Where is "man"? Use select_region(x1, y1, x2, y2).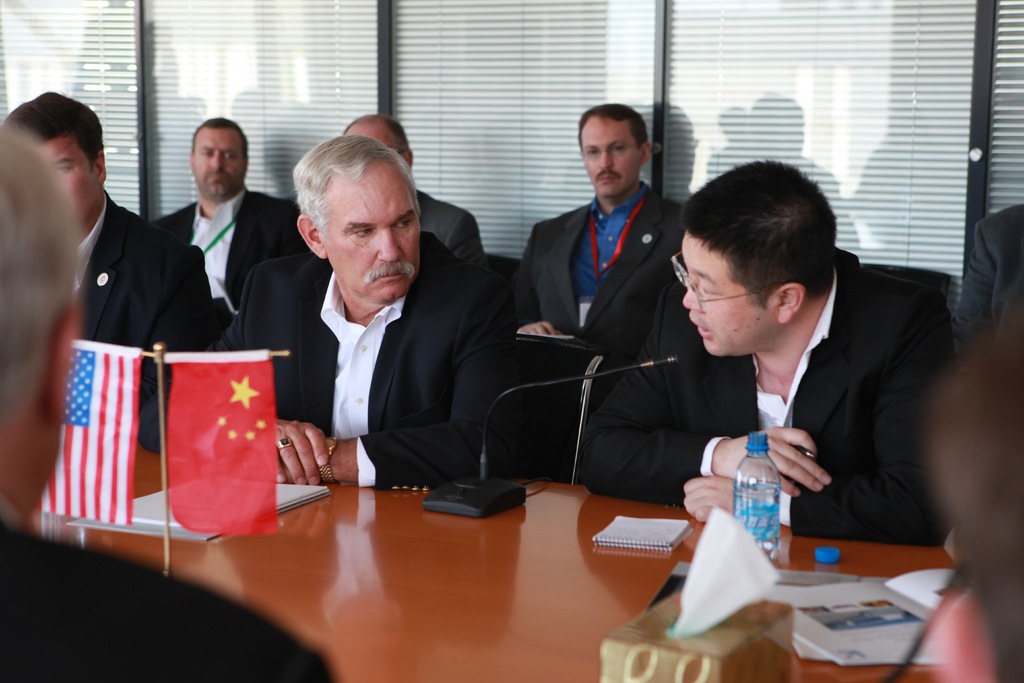
select_region(0, 89, 212, 442).
